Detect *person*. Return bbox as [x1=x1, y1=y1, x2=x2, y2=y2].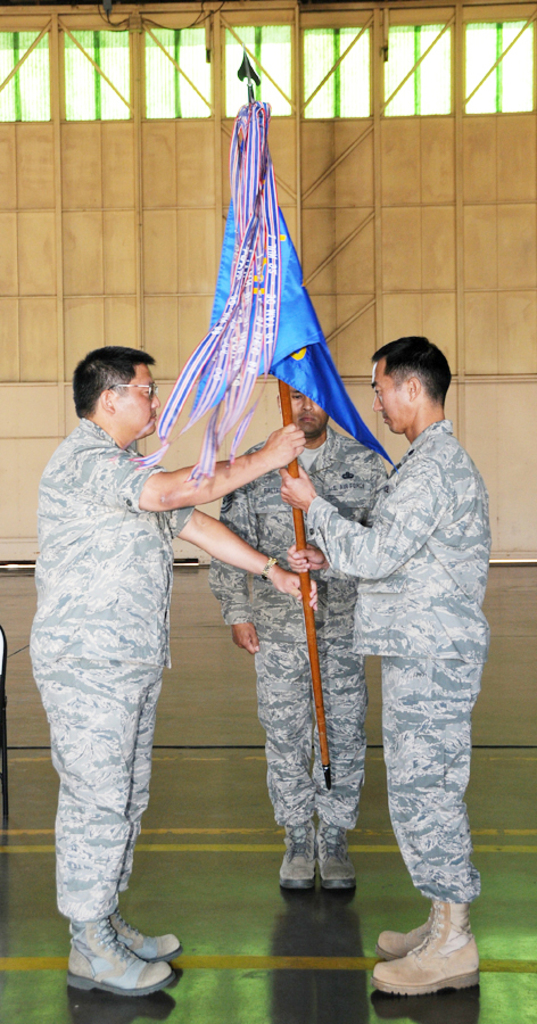
[x1=189, y1=352, x2=395, y2=886].
